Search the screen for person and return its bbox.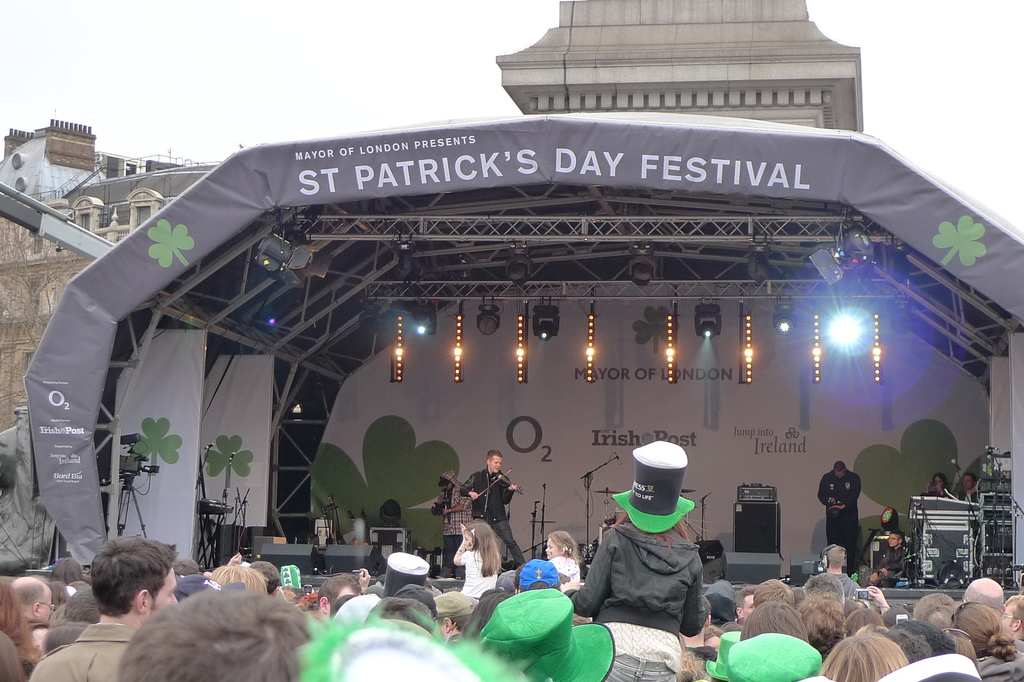
Found: (x1=924, y1=471, x2=955, y2=496).
